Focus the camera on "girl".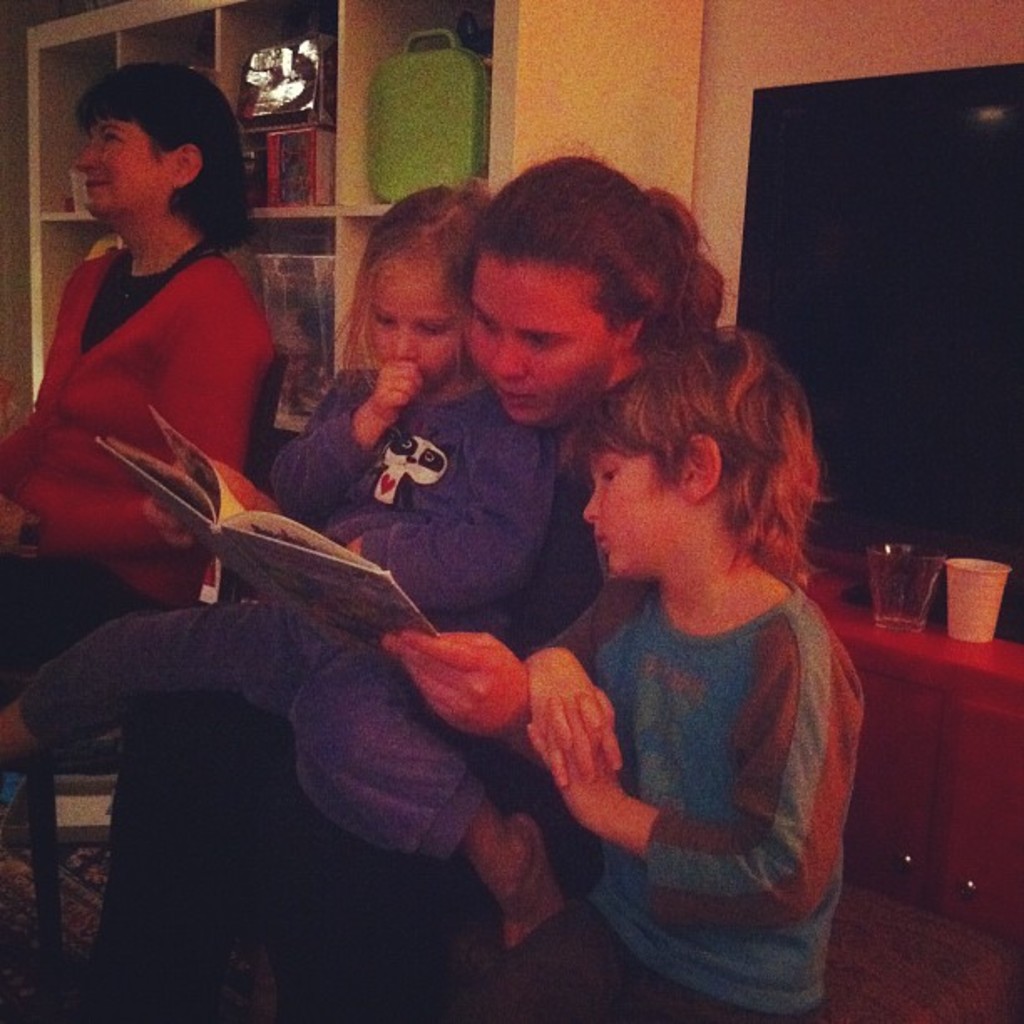
Focus region: x1=0, y1=164, x2=561, y2=952.
